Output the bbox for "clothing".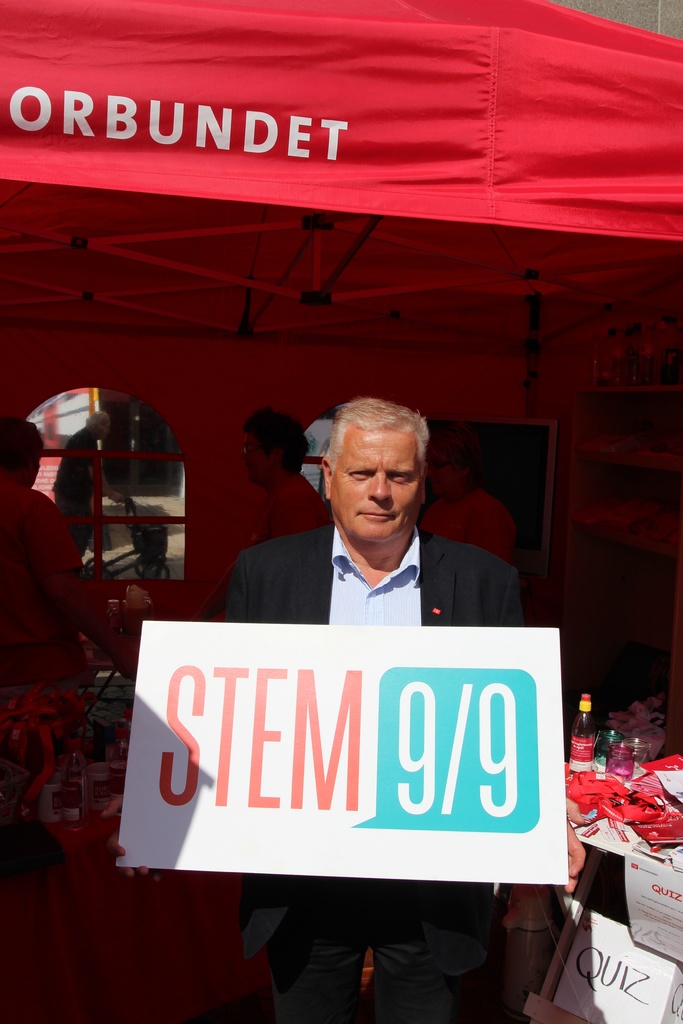
rect(420, 490, 520, 564).
